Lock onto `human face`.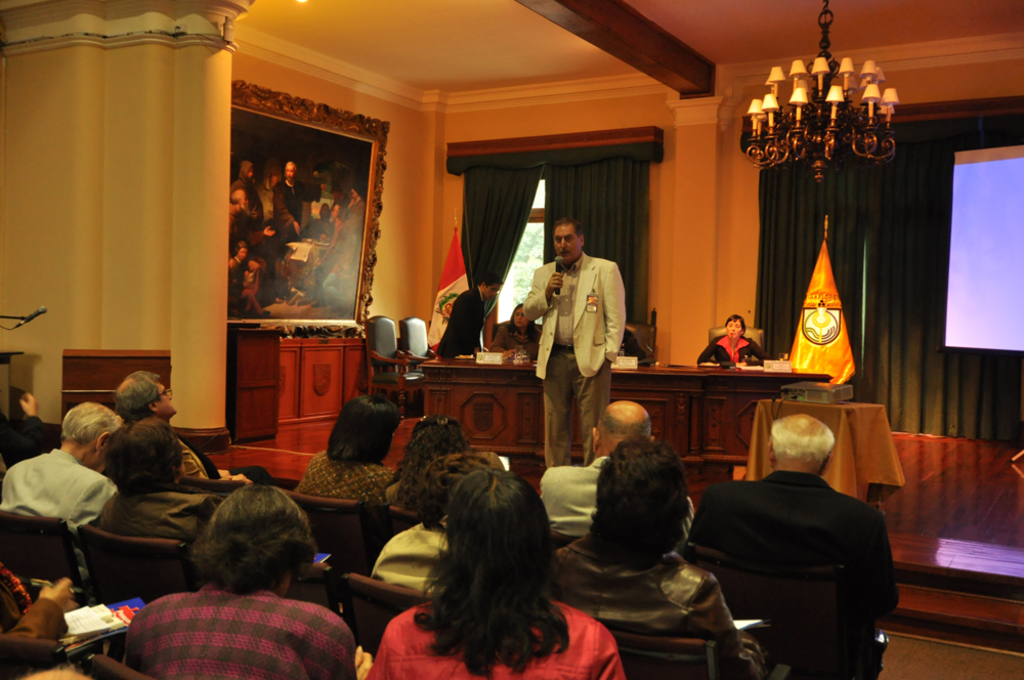
Locked: (284,164,295,180).
